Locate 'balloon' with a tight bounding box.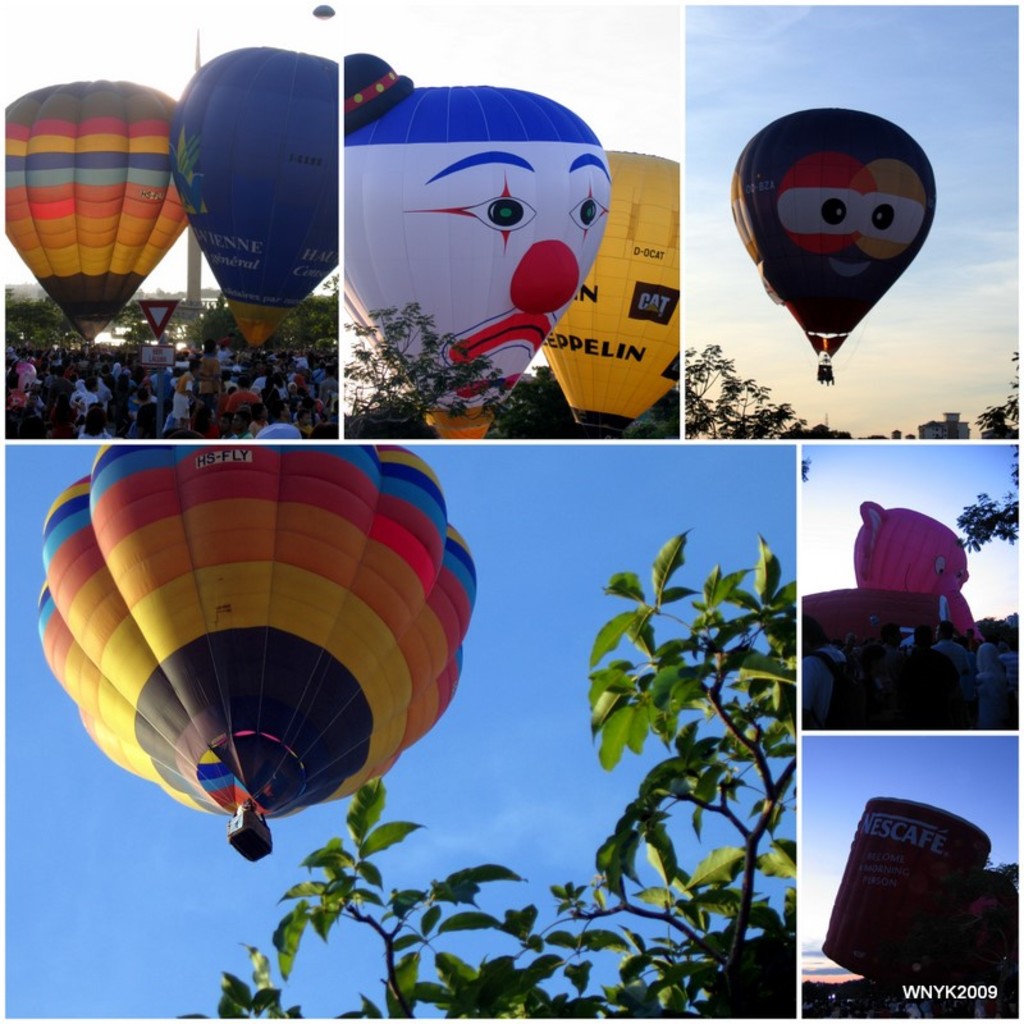
region(35, 442, 475, 822).
